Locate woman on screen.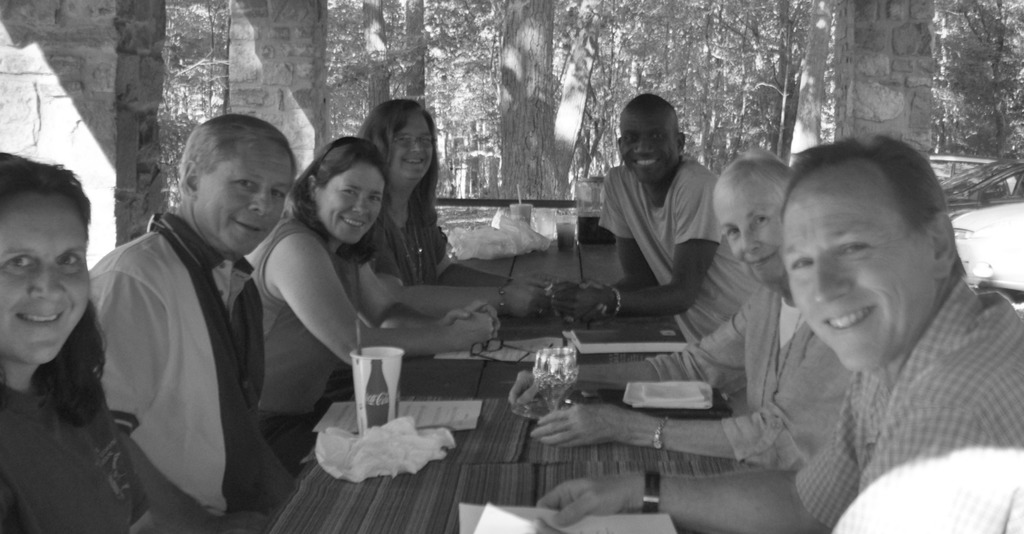
On screen at pyautogui.locateOnScreen(509, 156, 846, 451).
